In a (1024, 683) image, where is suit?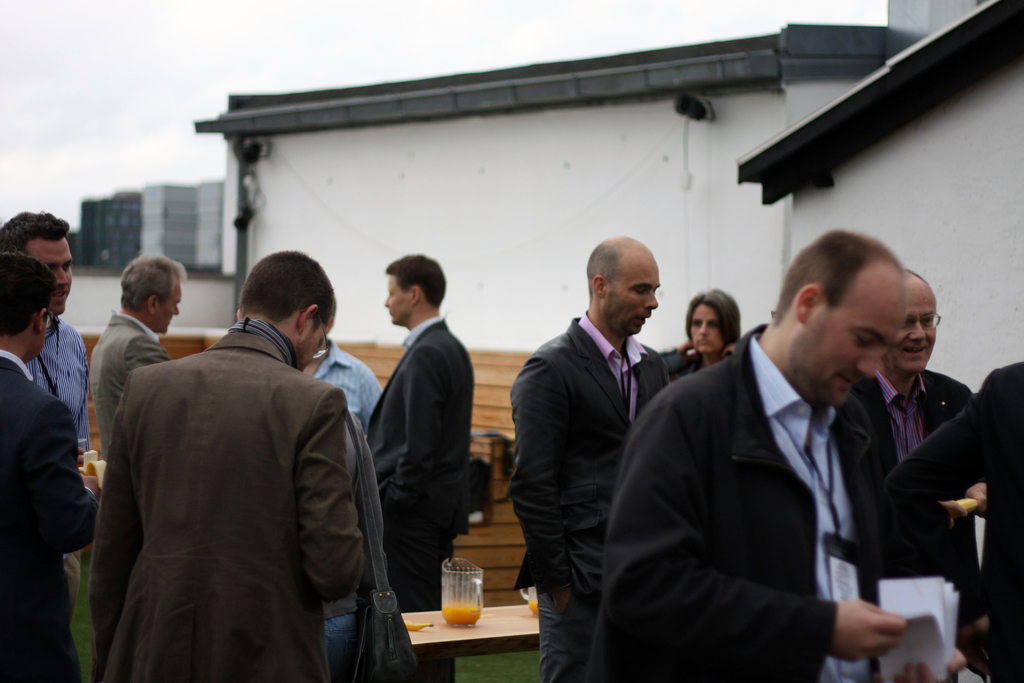
l=92, t=313, r=168, b=464.
